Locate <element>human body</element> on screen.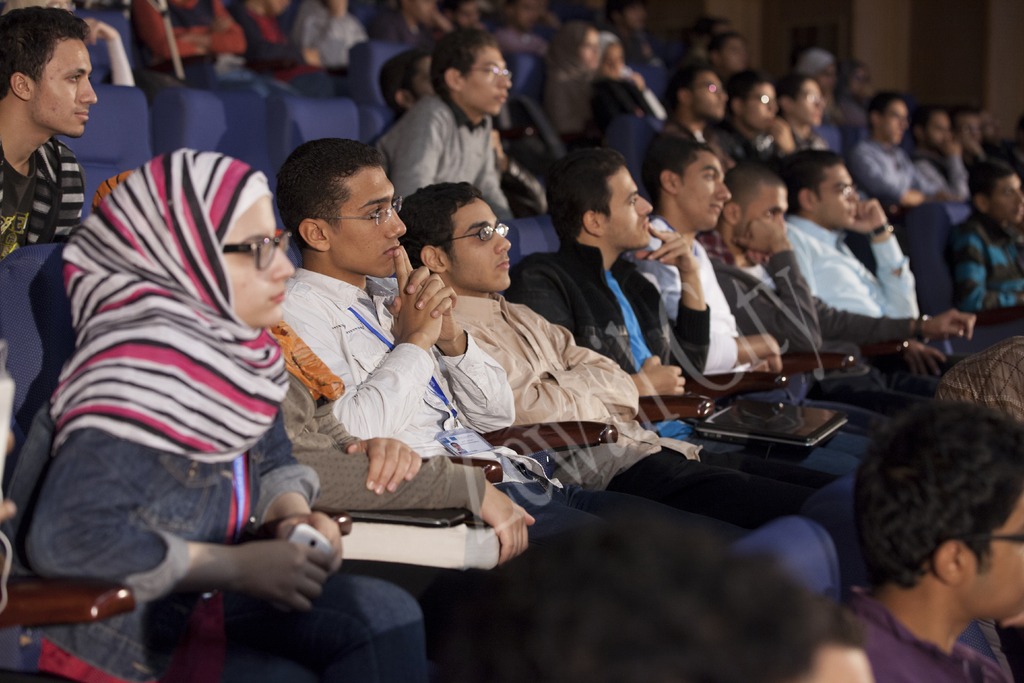
On screen at box=[829, 402, 1023, 682].
